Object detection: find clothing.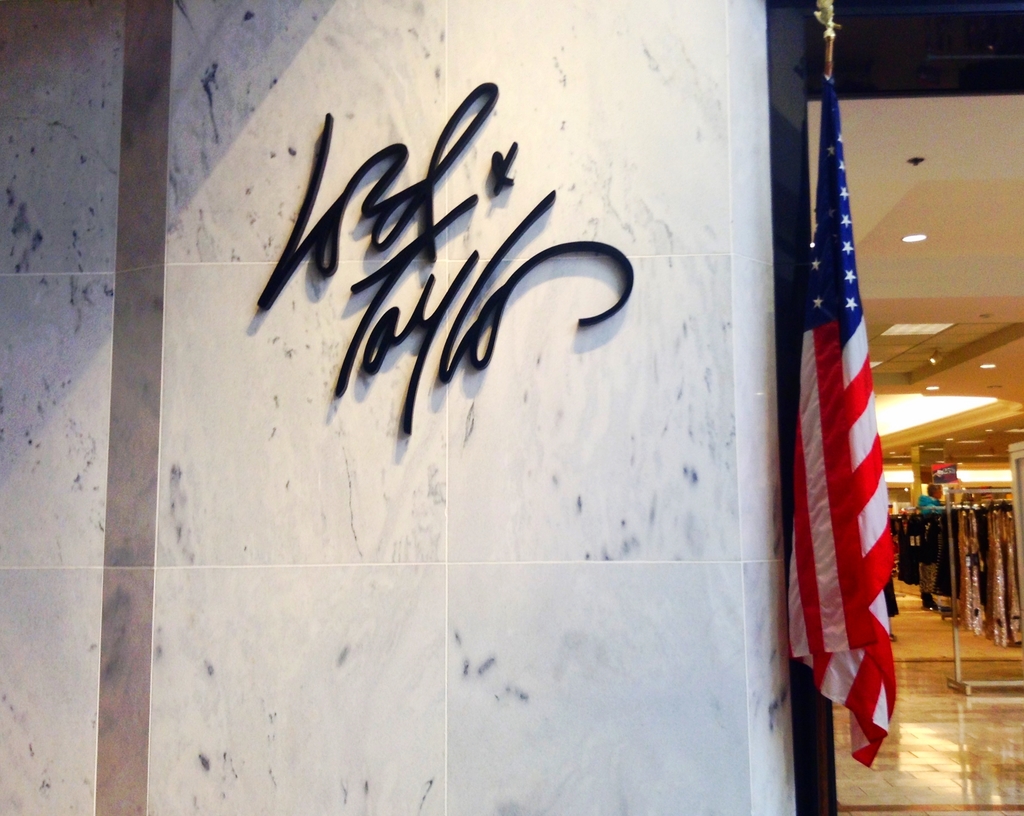
bbox=[919, 496, 948, 593].
